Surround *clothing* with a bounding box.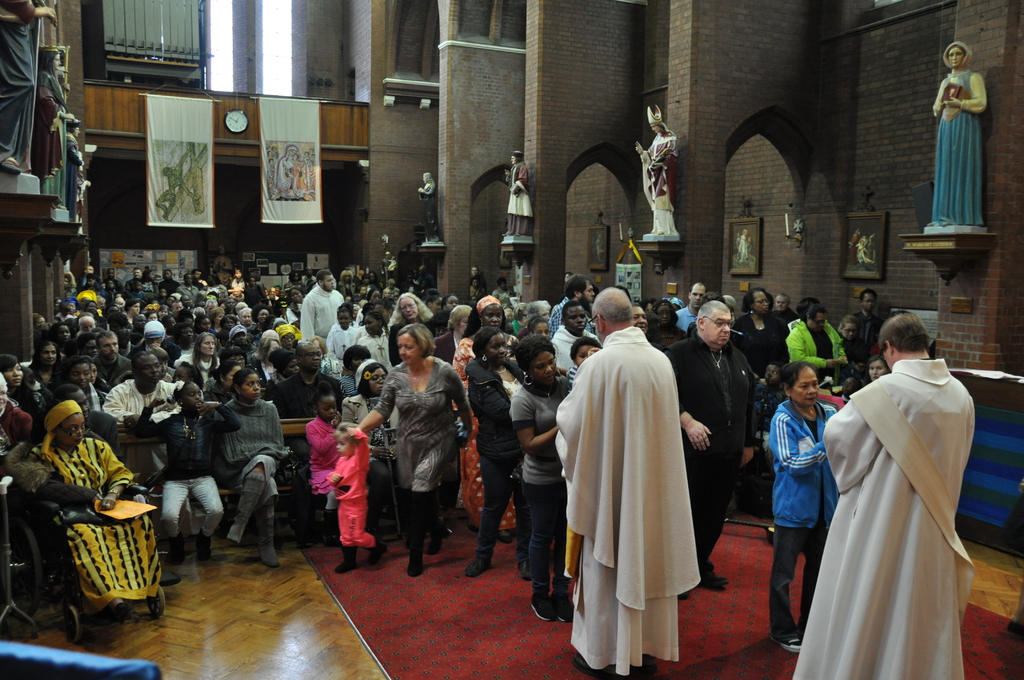
x1=145 y1=393 x2=238 y2=541.
